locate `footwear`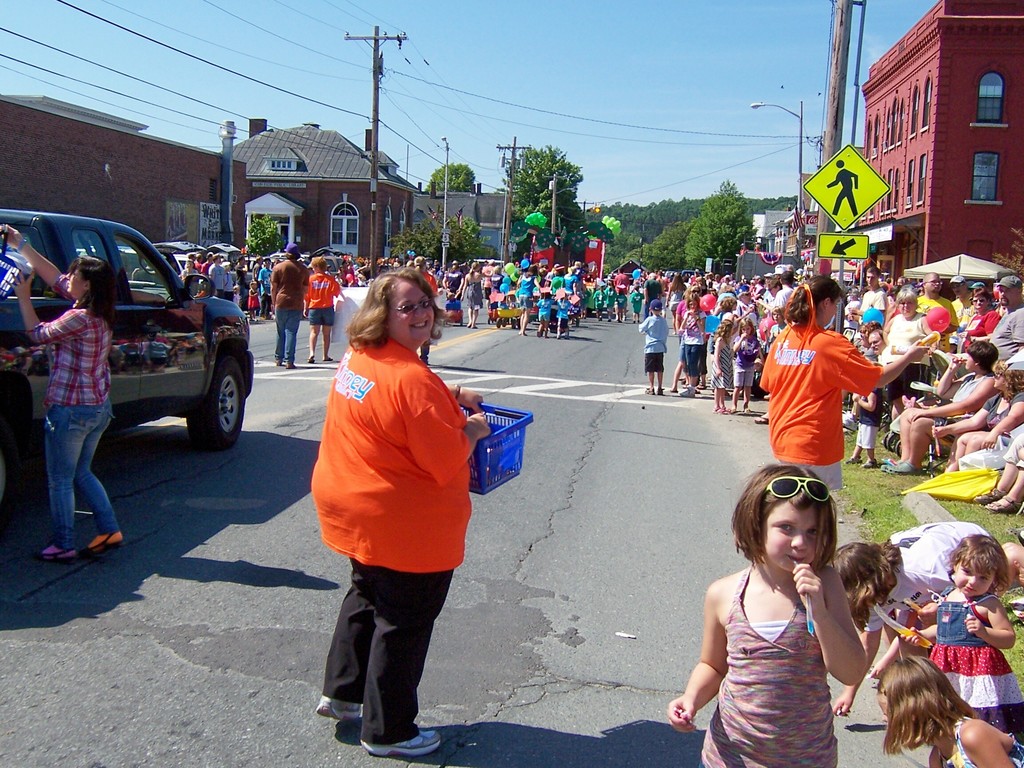
Rect(77, 532, 118, 556)
